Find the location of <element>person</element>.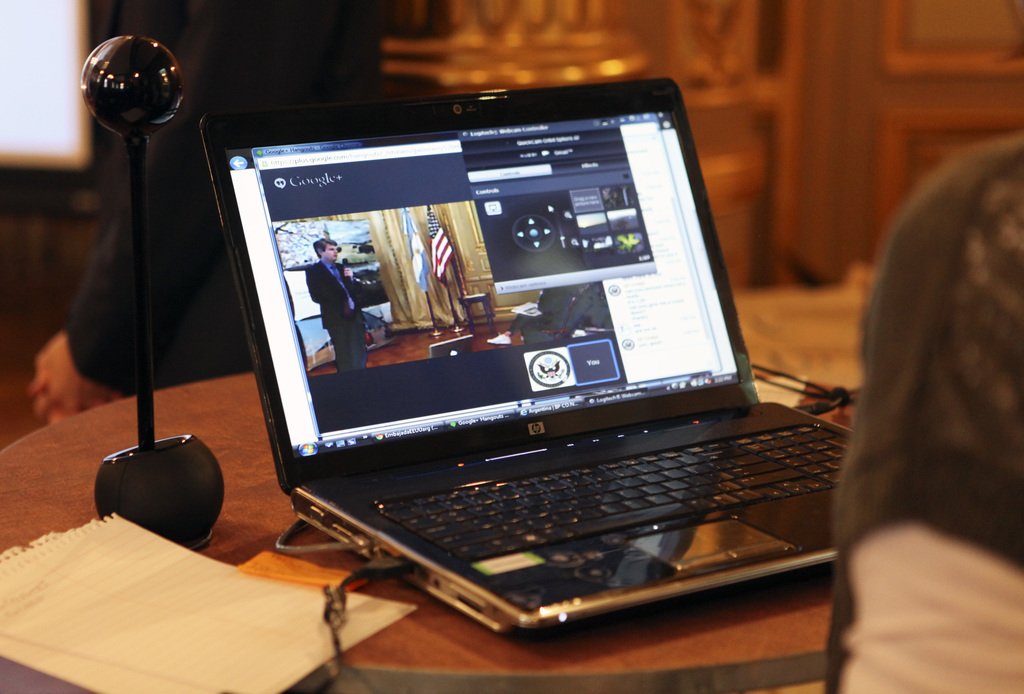
Location: x1=303, y1=231, x2=366, y2=373.
